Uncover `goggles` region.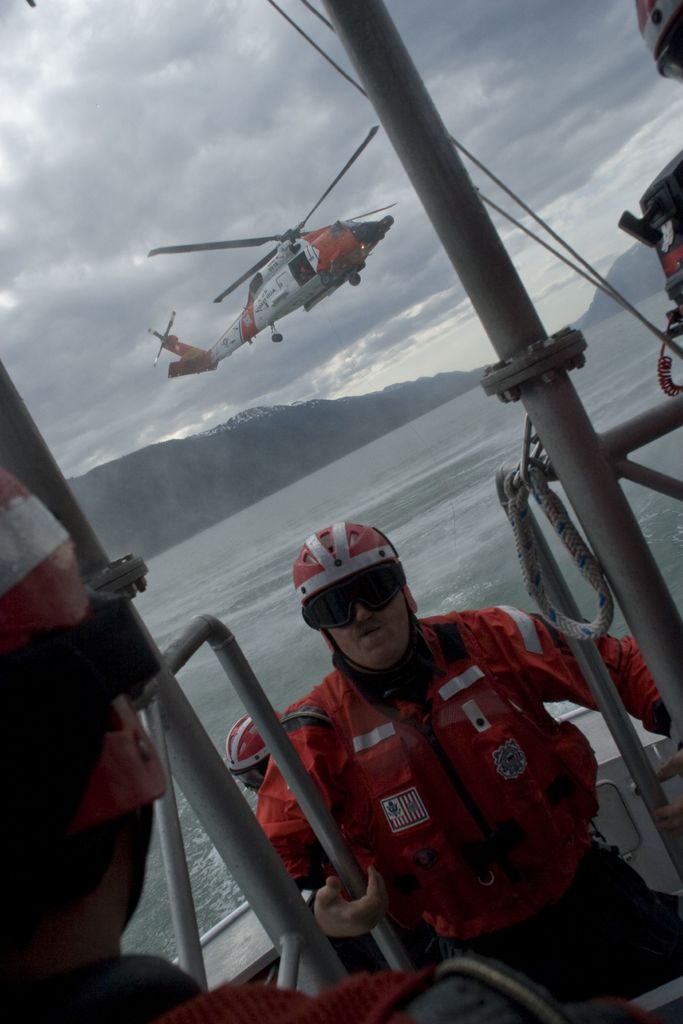
Uncovered: (294,555,415,643).
